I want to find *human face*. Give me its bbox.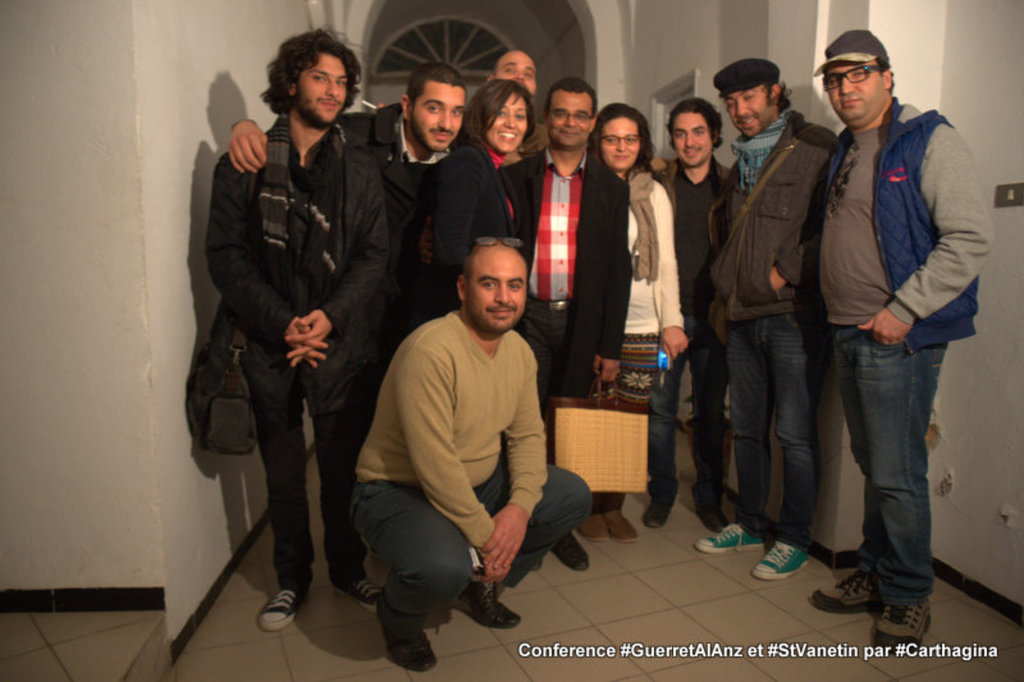
box=[600, 114, 639, 169].
